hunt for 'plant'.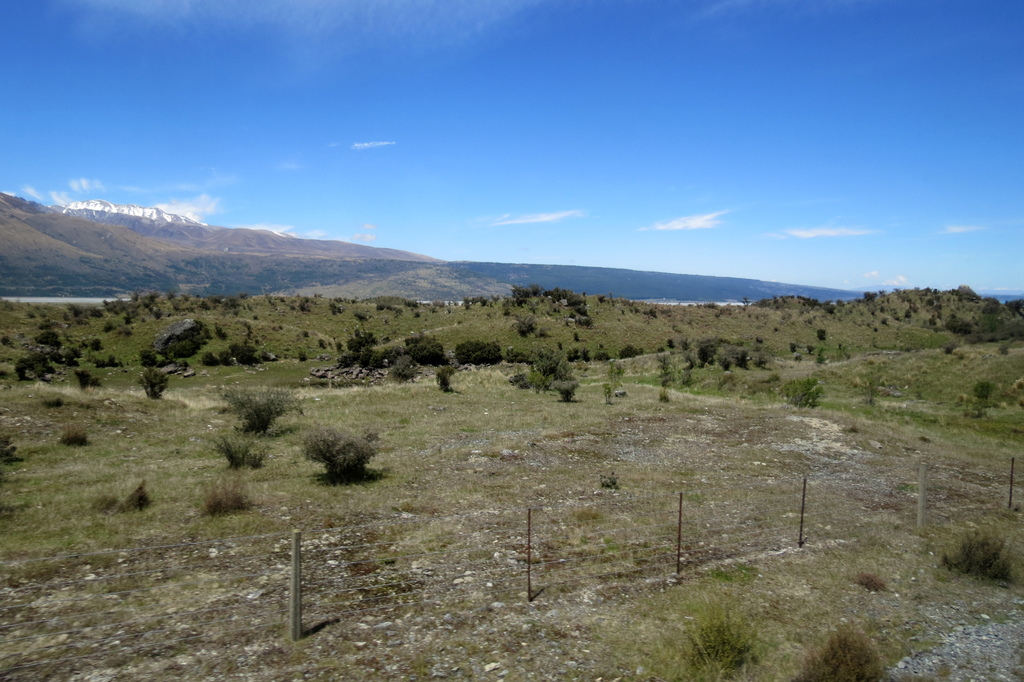
Hunted down at bbox(598, 383, 618, 408).
